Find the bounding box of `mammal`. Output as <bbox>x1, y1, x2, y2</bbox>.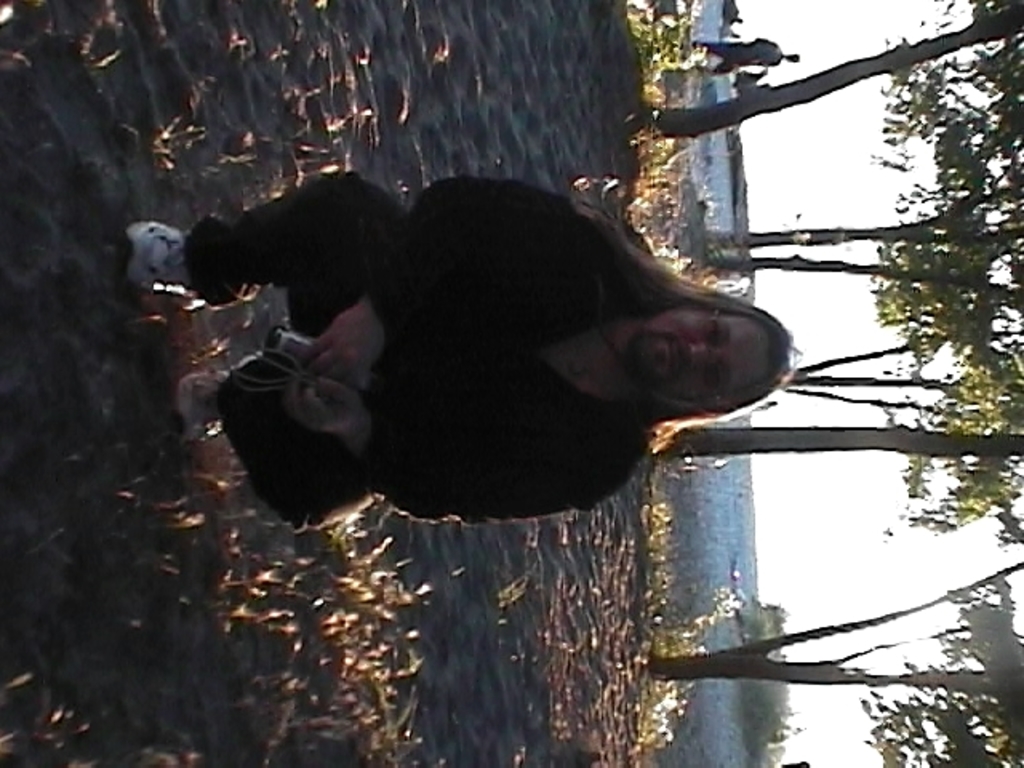
<bbox>694, 34, 803, 74</bbox>.
